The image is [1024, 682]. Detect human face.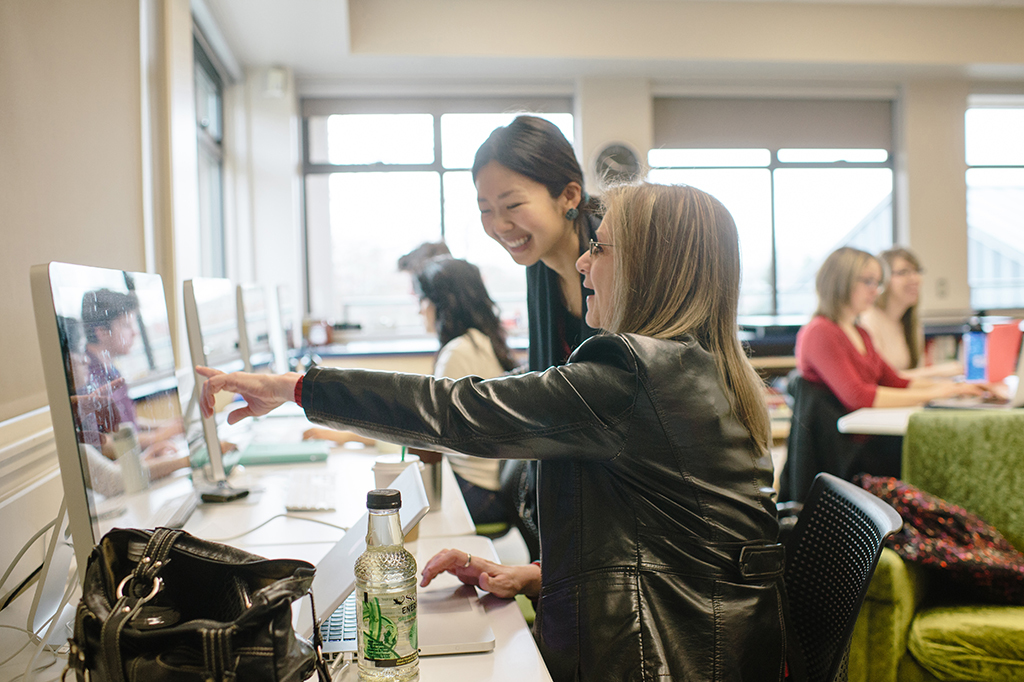
Detection: <box>71,336,91,388</box>.
